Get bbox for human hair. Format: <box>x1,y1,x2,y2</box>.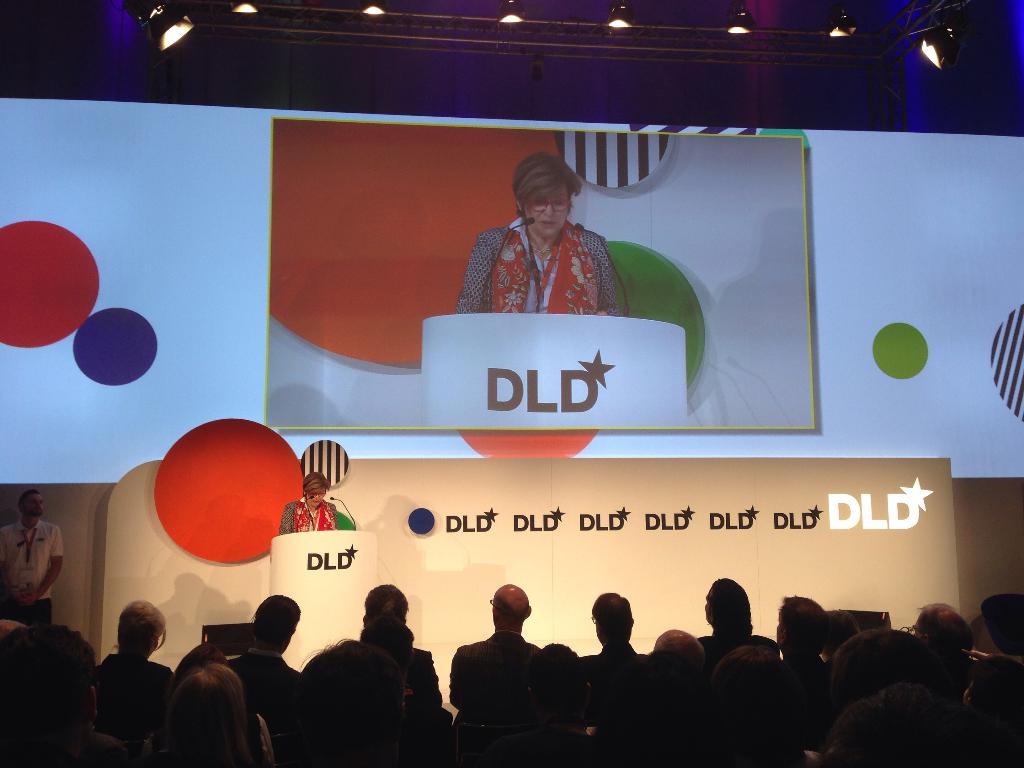
<box>653,634,703,683</box>.
